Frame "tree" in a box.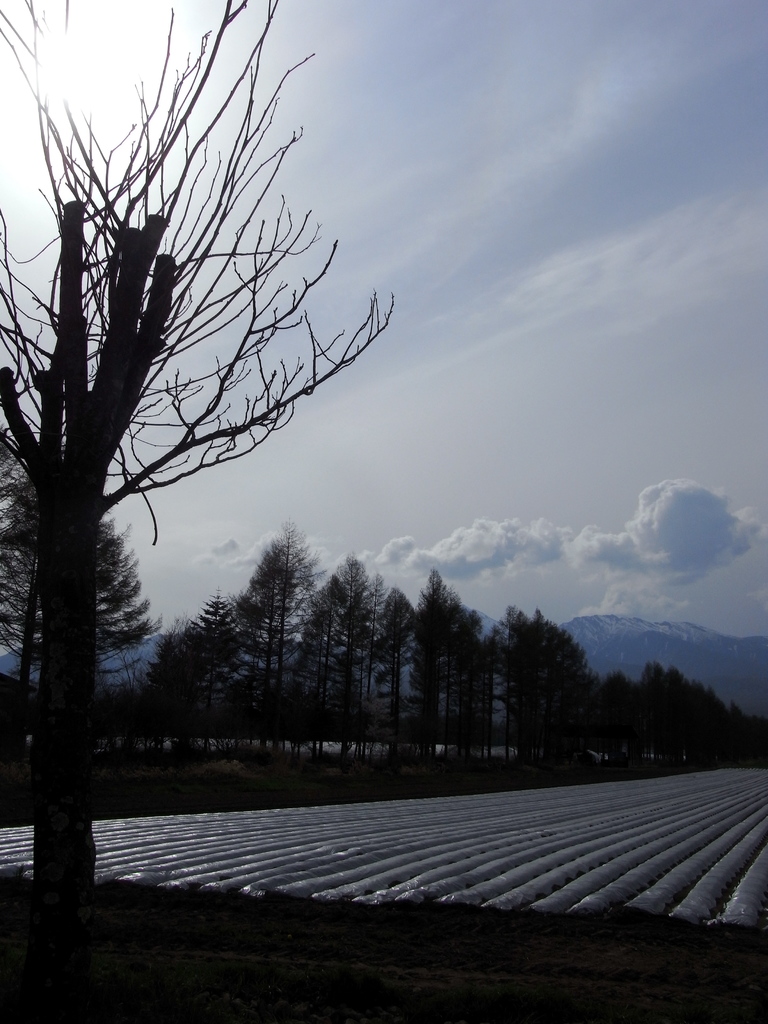
{"x1": 297, "y1": 545, "x2": 381, "y2": 752}.
